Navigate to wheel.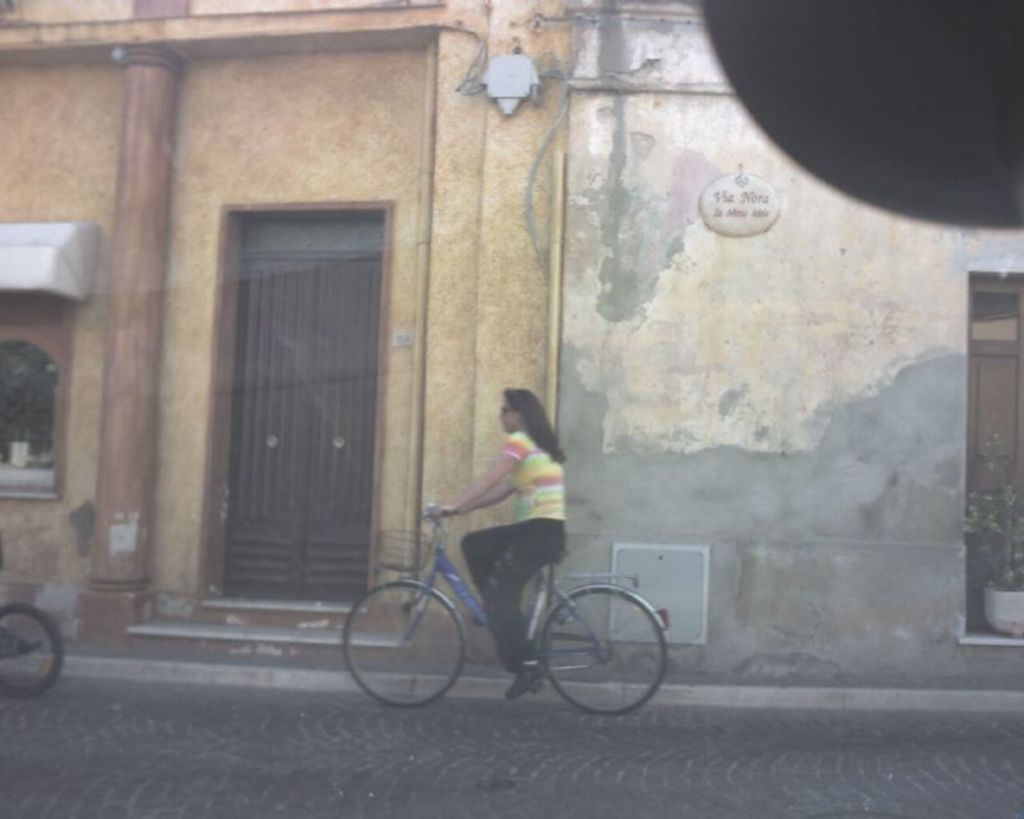
Navigation target: Rect(0, 598, 67, 696).
